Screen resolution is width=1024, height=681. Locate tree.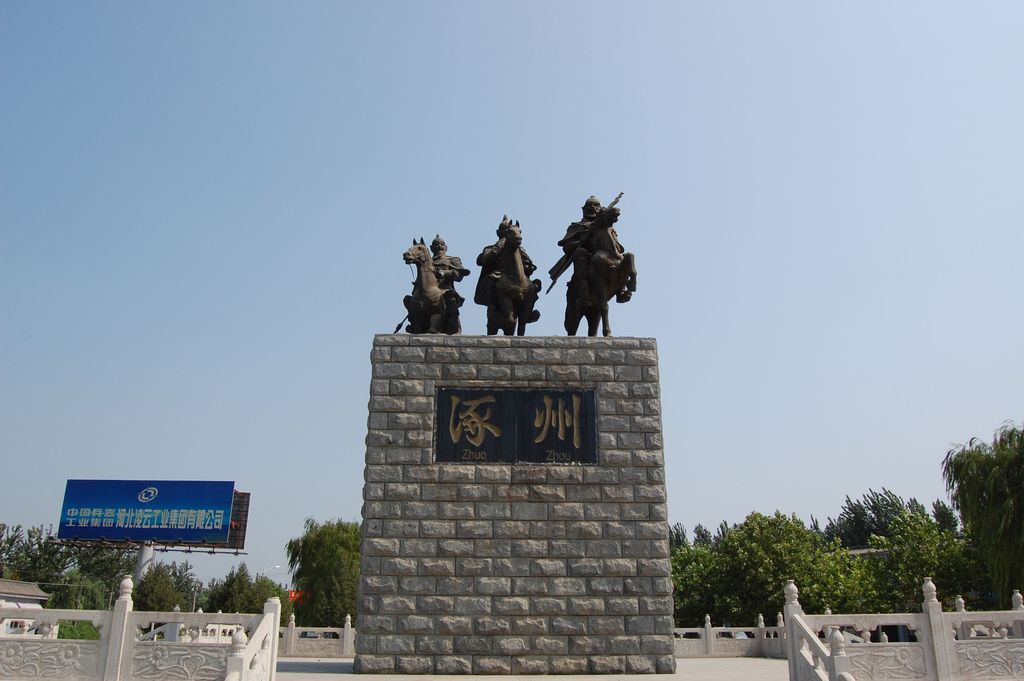
934:418:1023:617.
